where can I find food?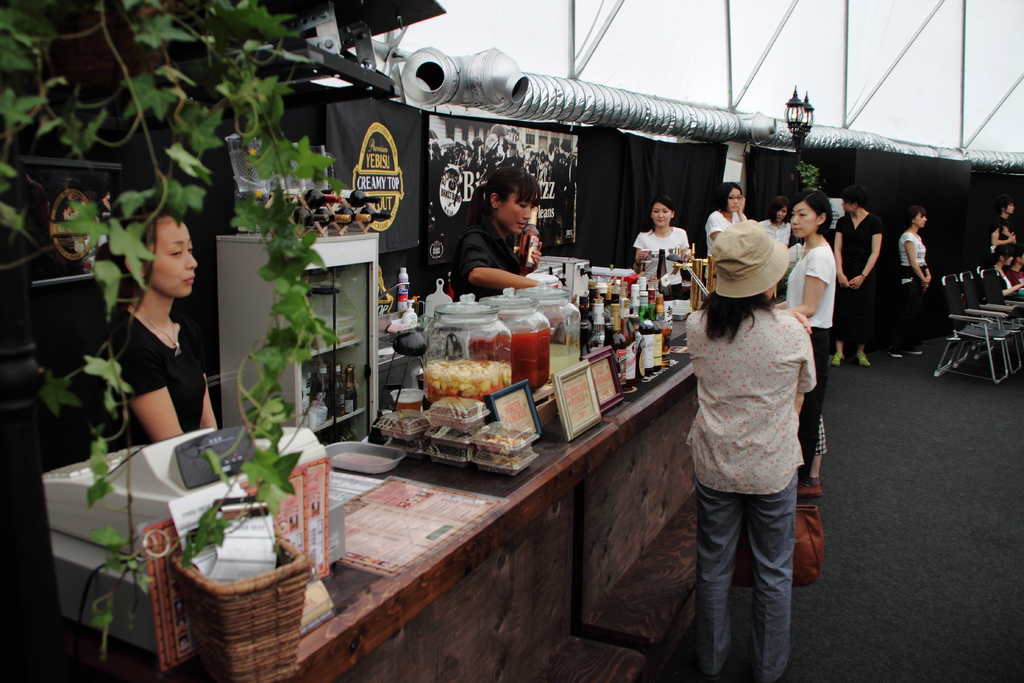
You can find it at box(416, 352, 523, 407).
